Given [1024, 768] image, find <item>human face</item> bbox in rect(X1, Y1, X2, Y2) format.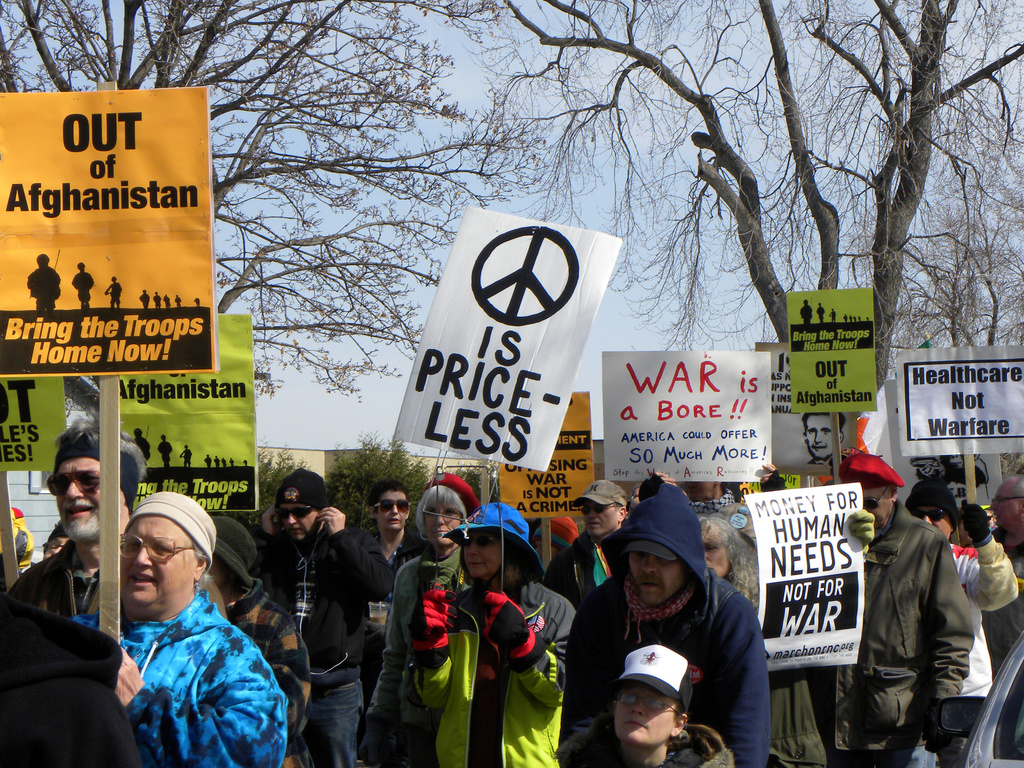
rect(383, 493, 415, 531).
